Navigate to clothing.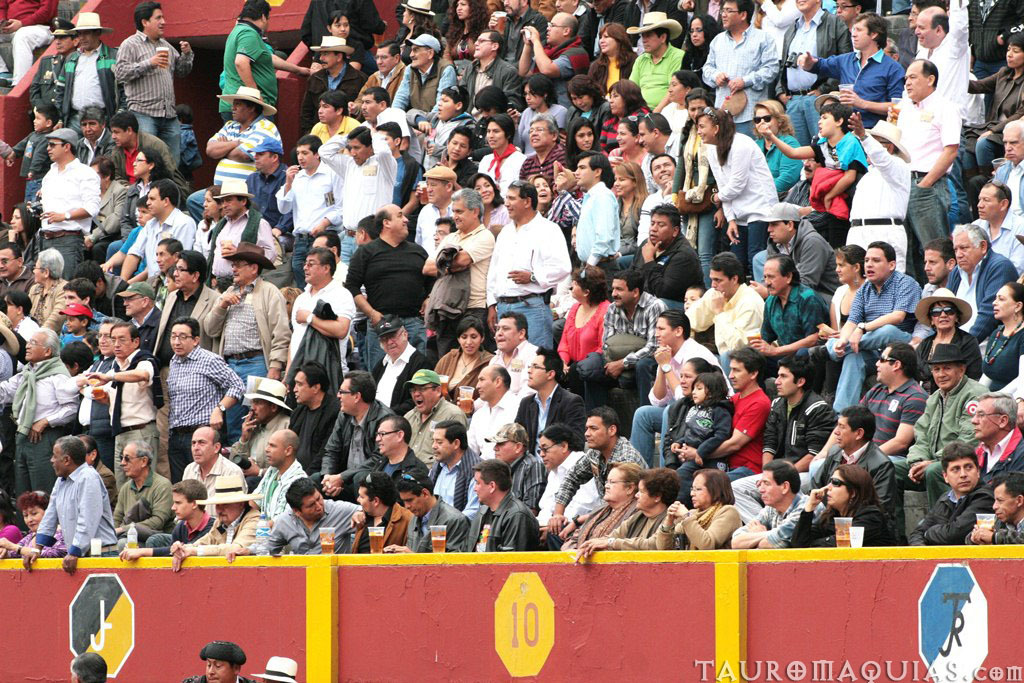
Navigation target: [984, 324, 1023, 388].
